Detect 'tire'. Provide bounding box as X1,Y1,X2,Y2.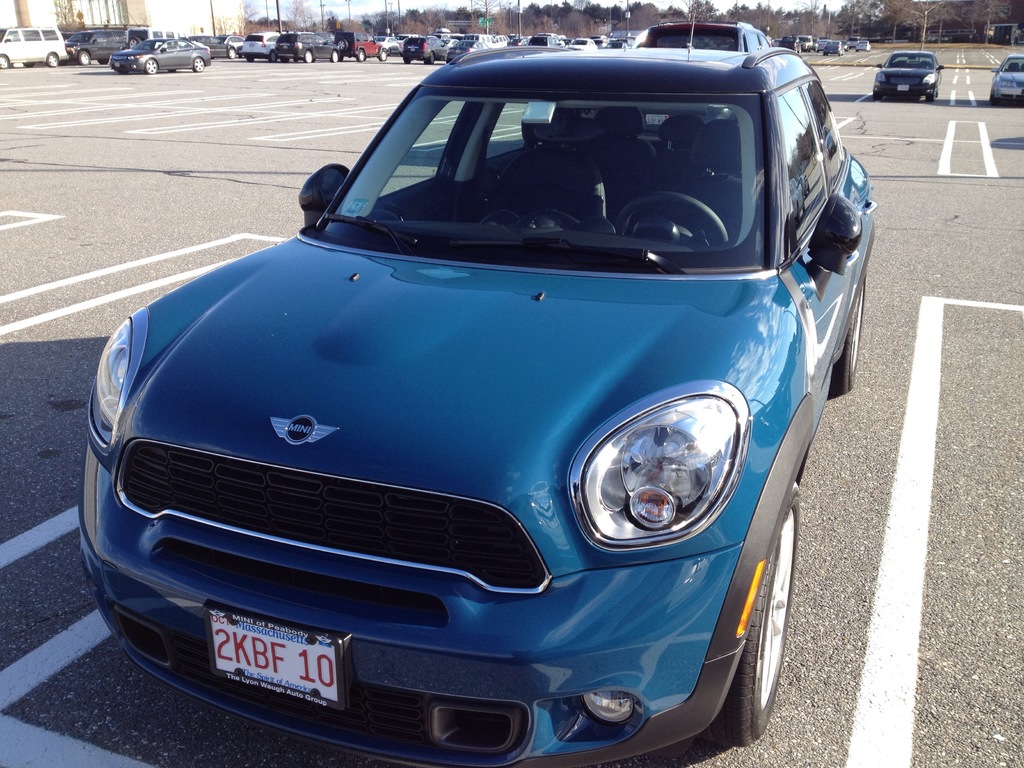
191,56,205,72.
